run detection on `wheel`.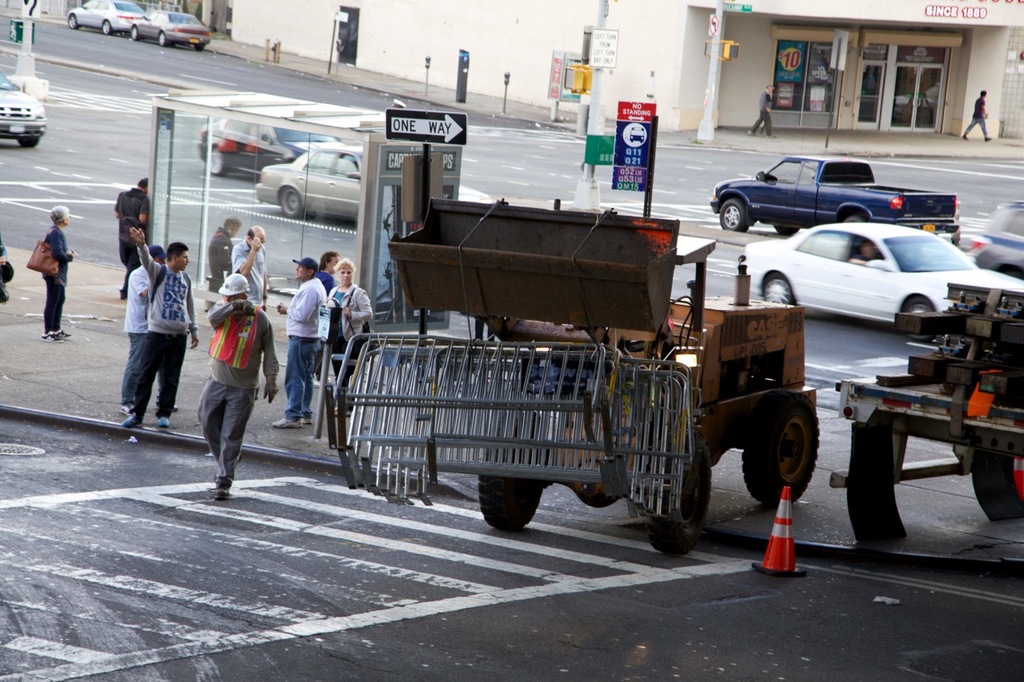
Result: box(158, 32, 166, 46).
